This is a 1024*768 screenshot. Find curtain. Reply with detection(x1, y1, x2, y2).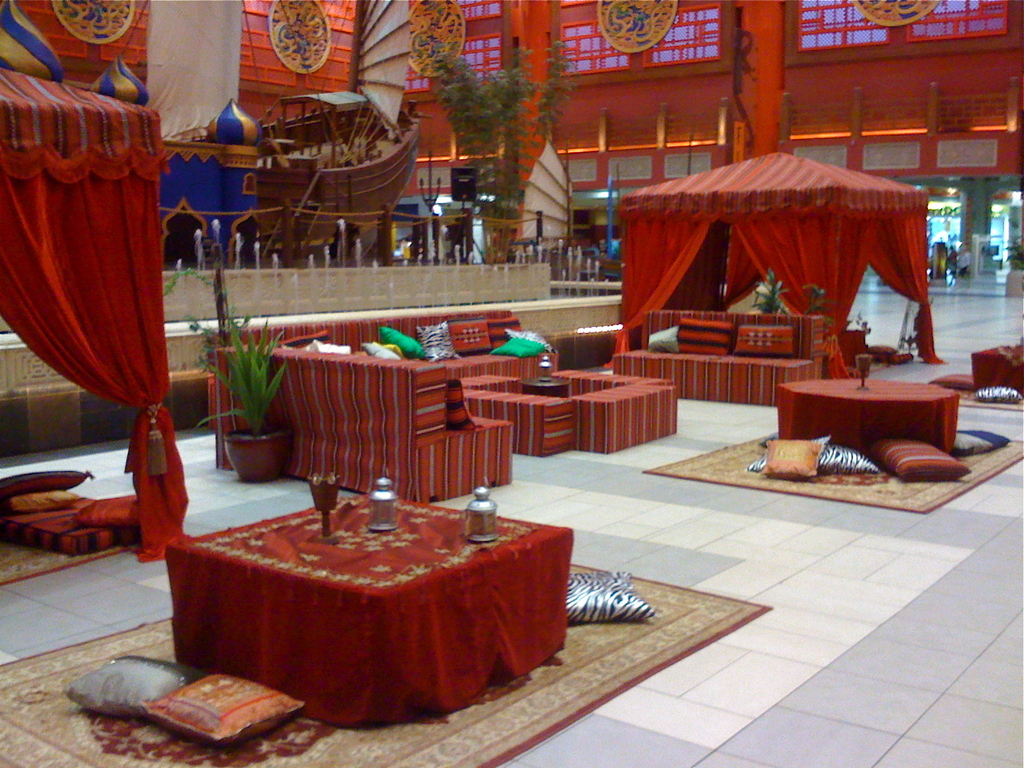
detection(869, 210, 947, 368).
